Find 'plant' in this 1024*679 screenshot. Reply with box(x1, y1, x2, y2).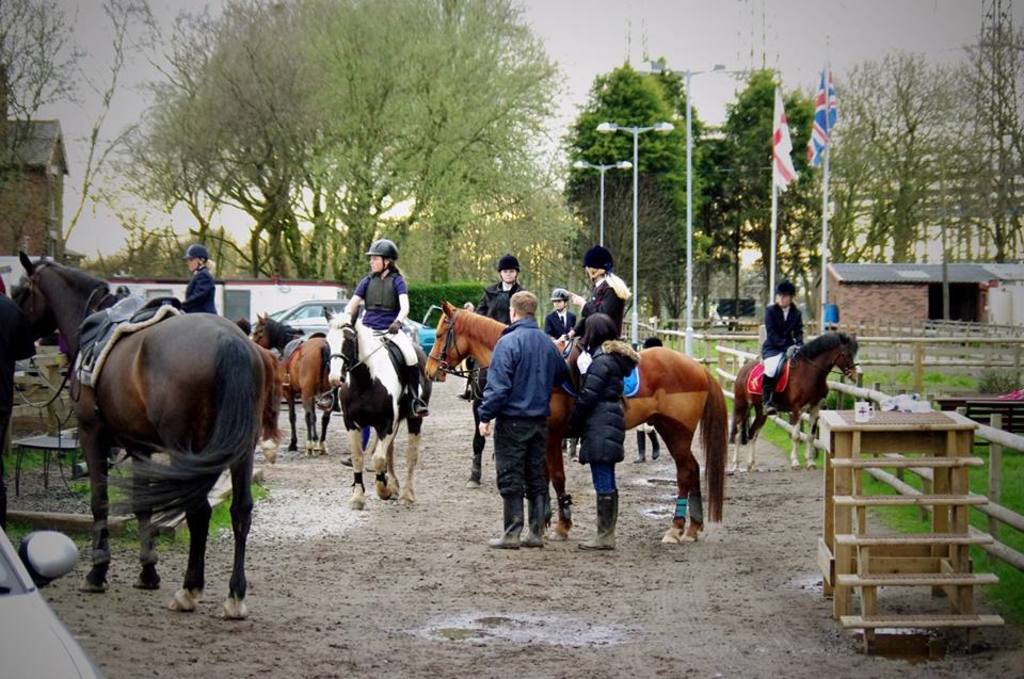
box(10, 522, 38, 545).
